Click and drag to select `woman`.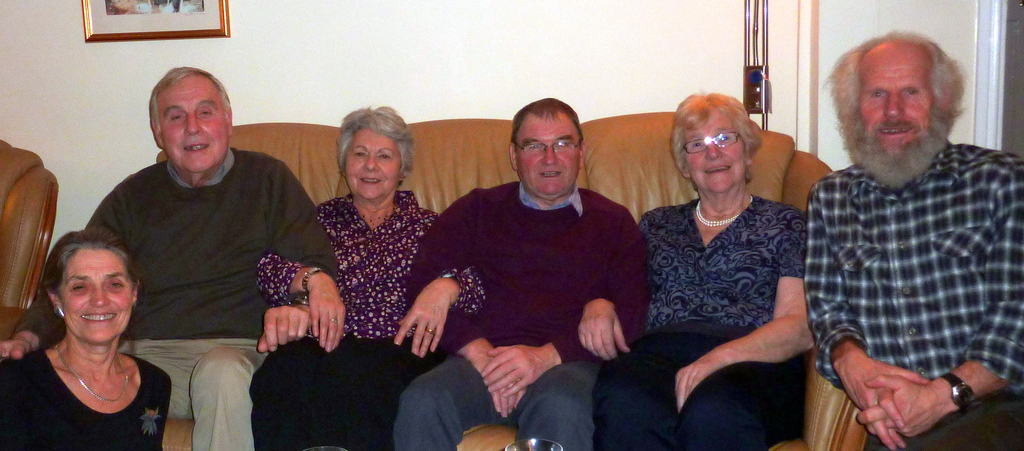
Selection: (627, 51, 797, 436).
